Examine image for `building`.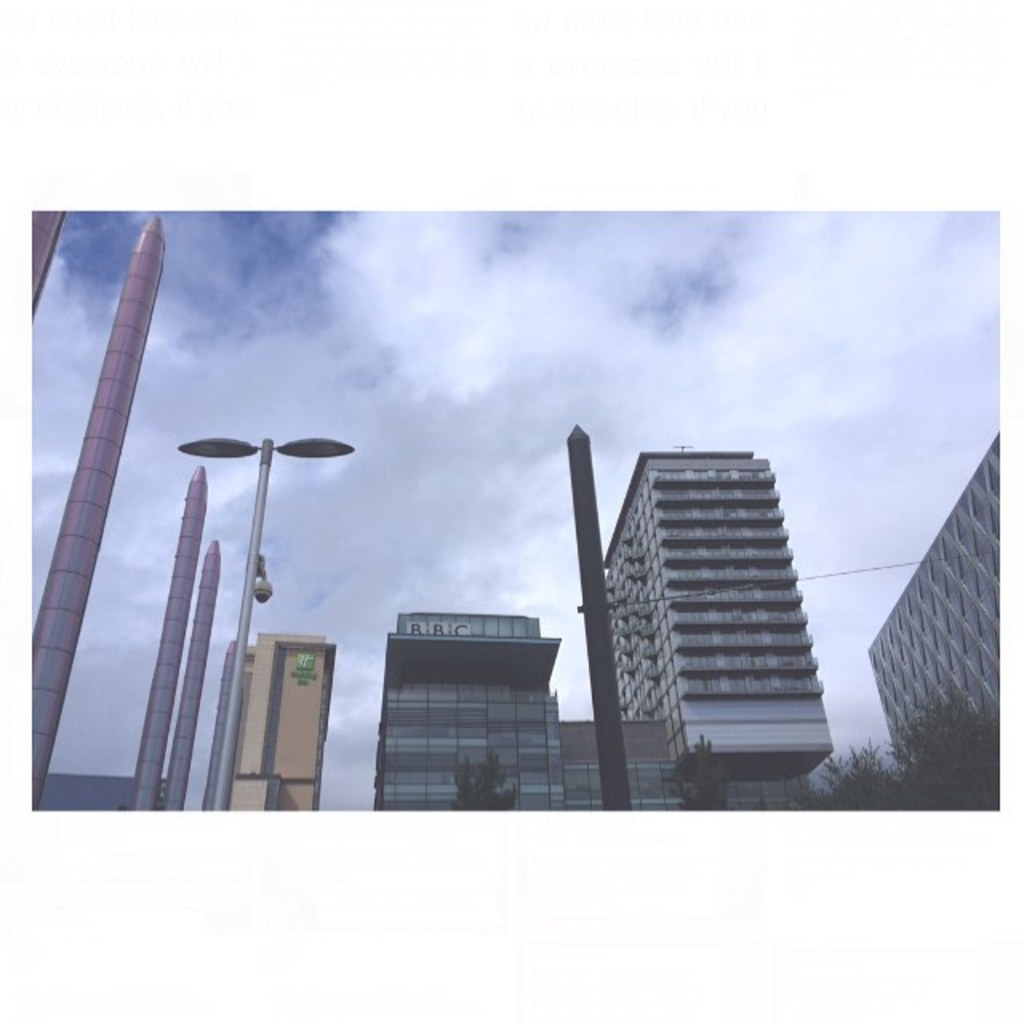
Examination result: l=869, t=438, r=1000, b=754.
